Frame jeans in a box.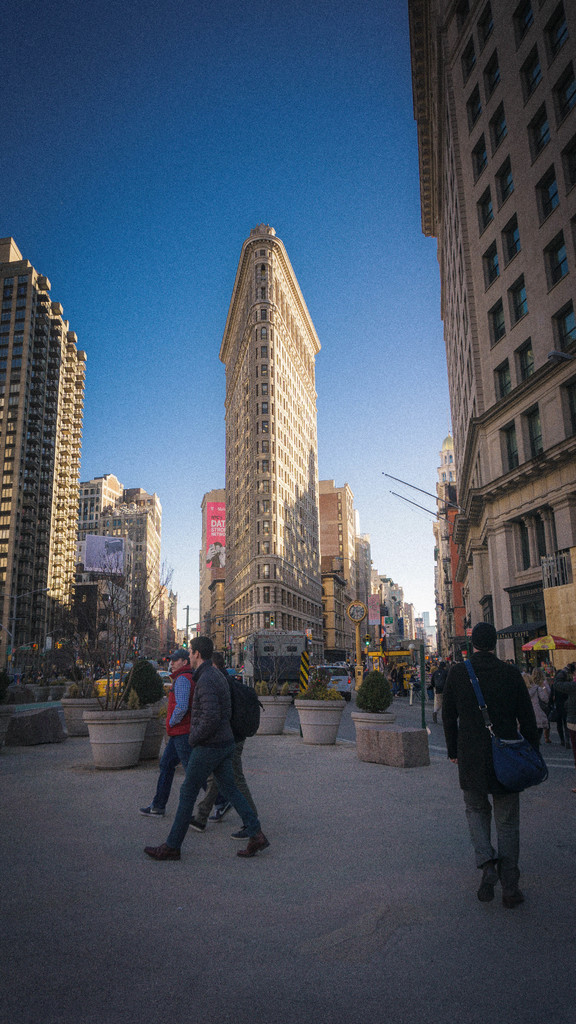
{"x1": 151, "y1": 733, "x2": 225, "y2": 805}.
